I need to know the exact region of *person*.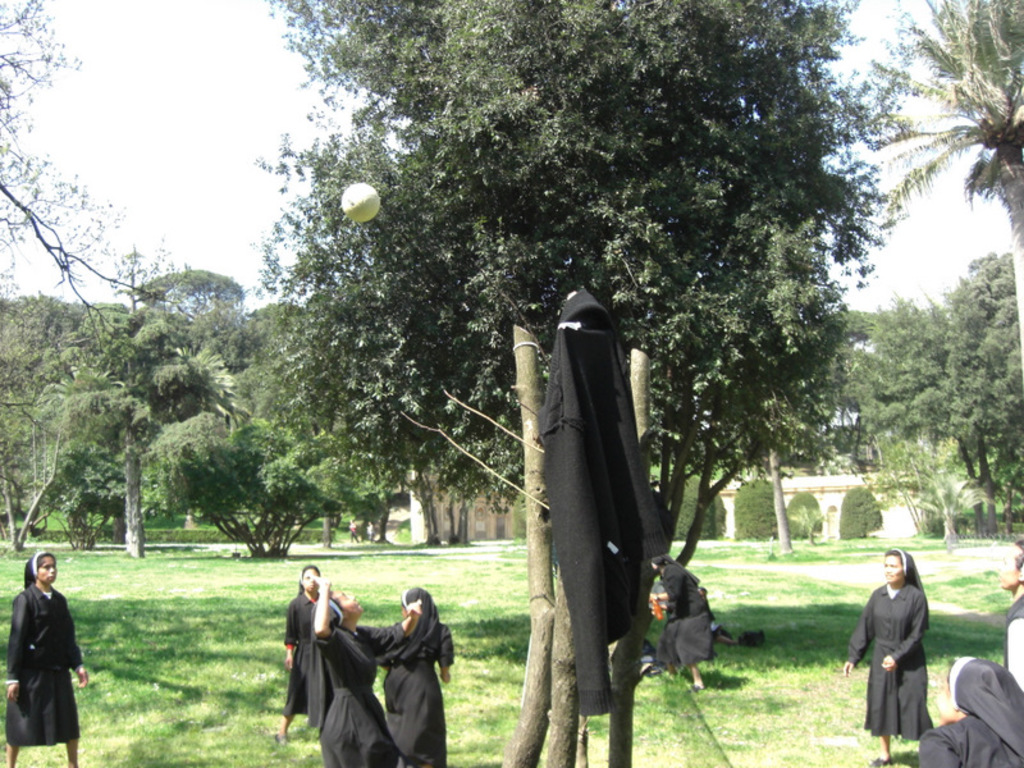
Region: pyautogui.locateOnScreen(5, 549, 91, 767).
